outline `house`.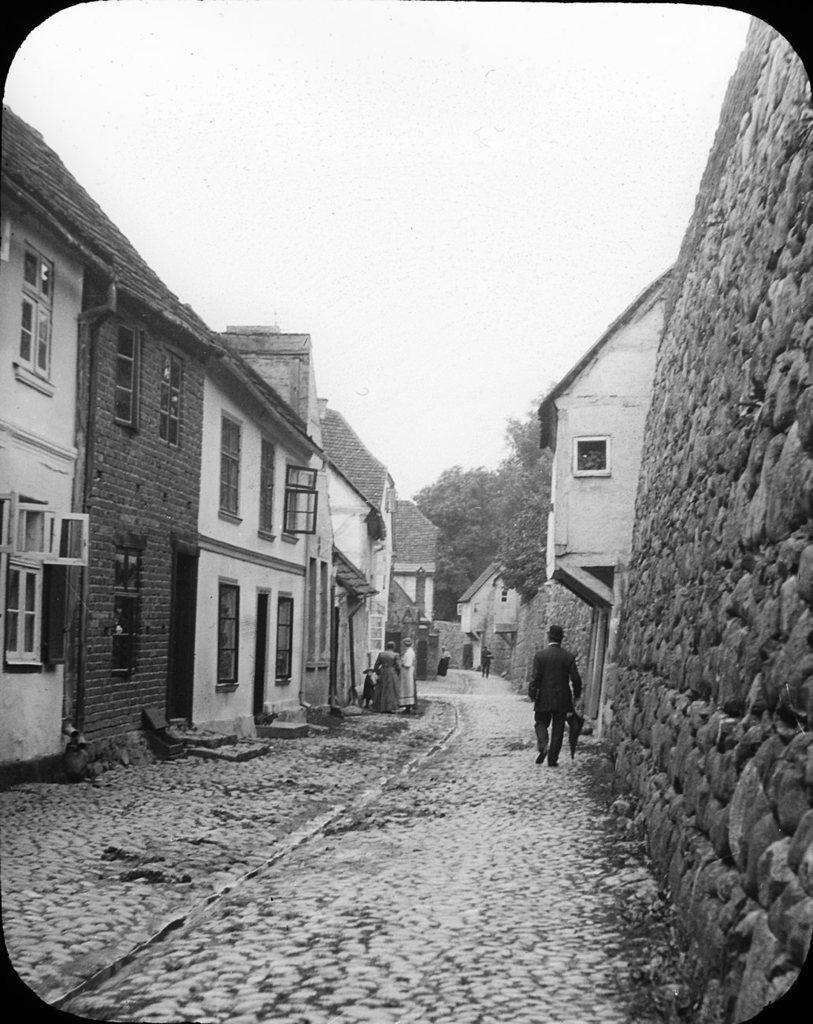
Outline: {"left": 0, "top": 95, "right": 446, "bottom": 792}.
